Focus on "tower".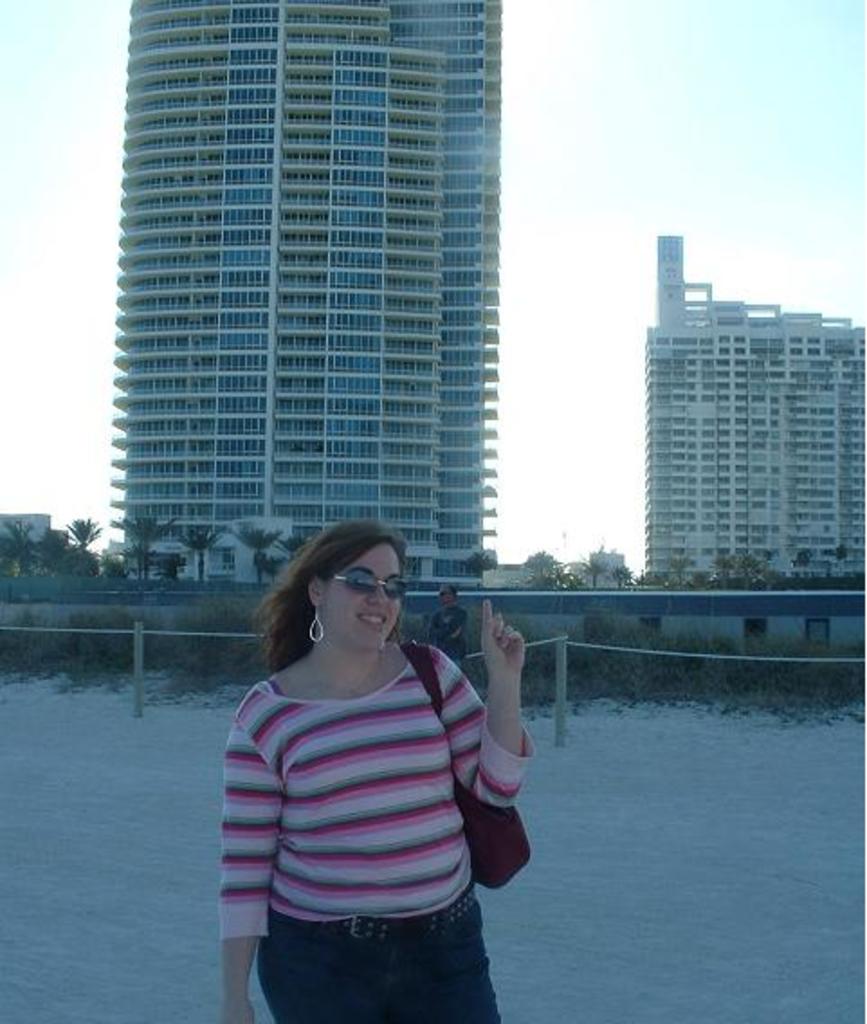
Focused at x1=61 y1=11 x2=561 y2=597.
